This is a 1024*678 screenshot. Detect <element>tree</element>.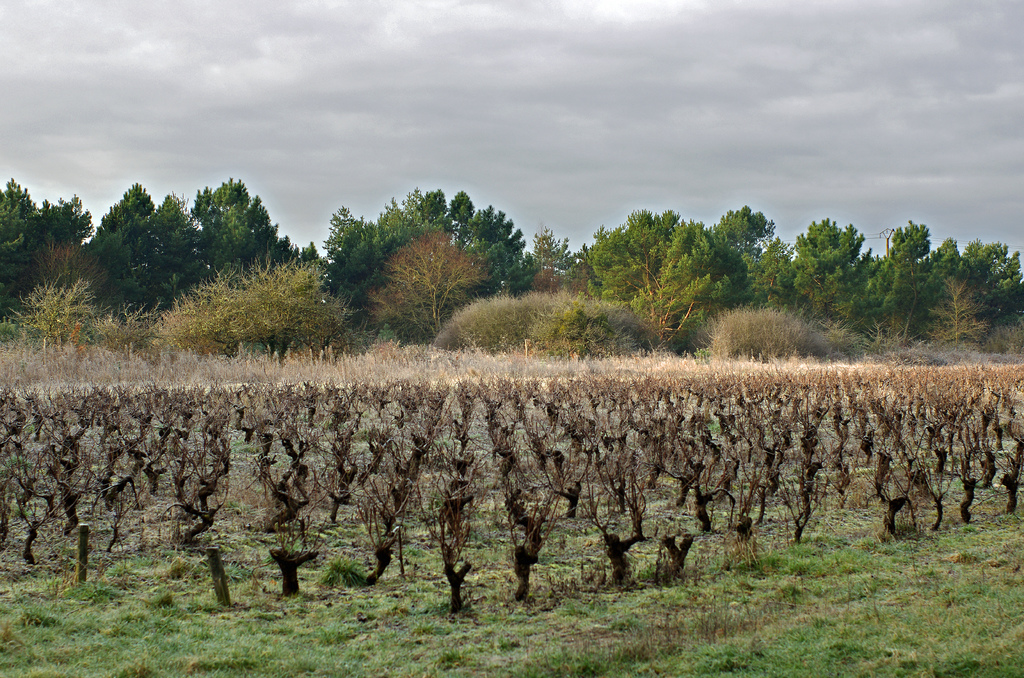
Rect(985, 240, 1023, 296).
